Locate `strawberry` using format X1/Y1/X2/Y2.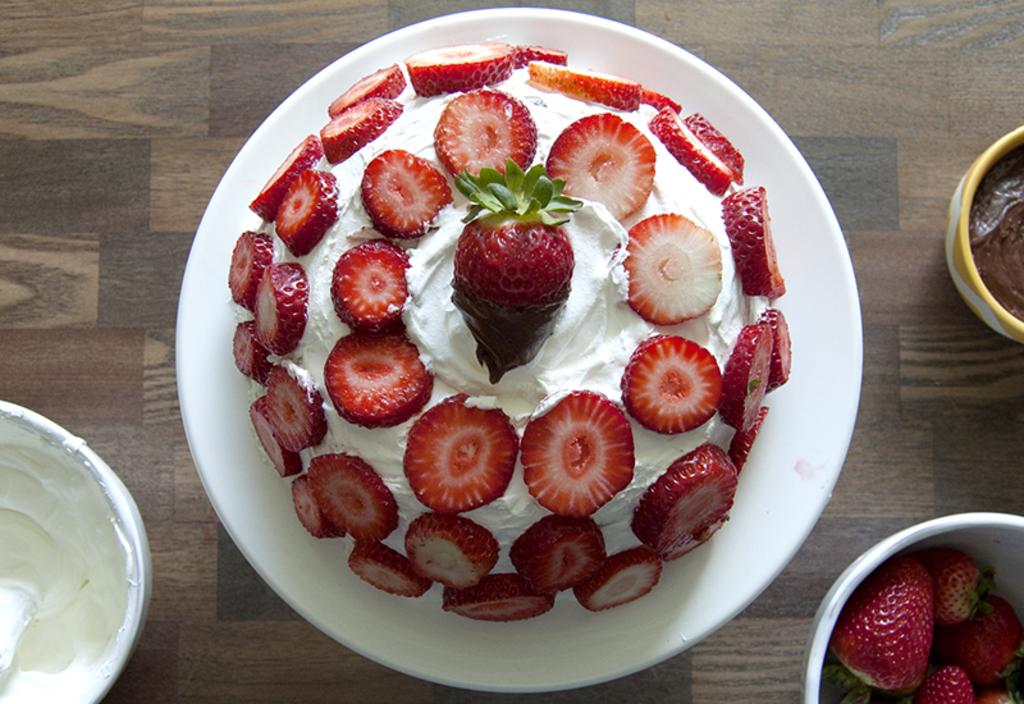
276/163/339/260.
